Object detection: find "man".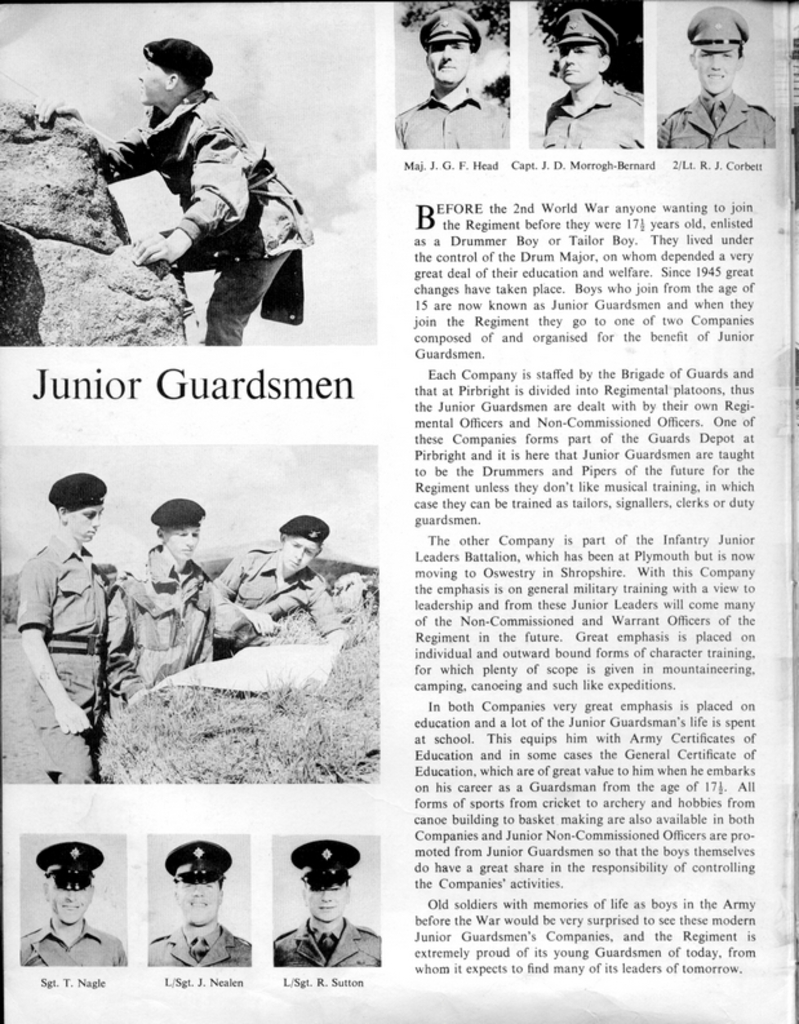
{"x1": 13, "y1": 839, "x2": 130, "y2": 967}.
